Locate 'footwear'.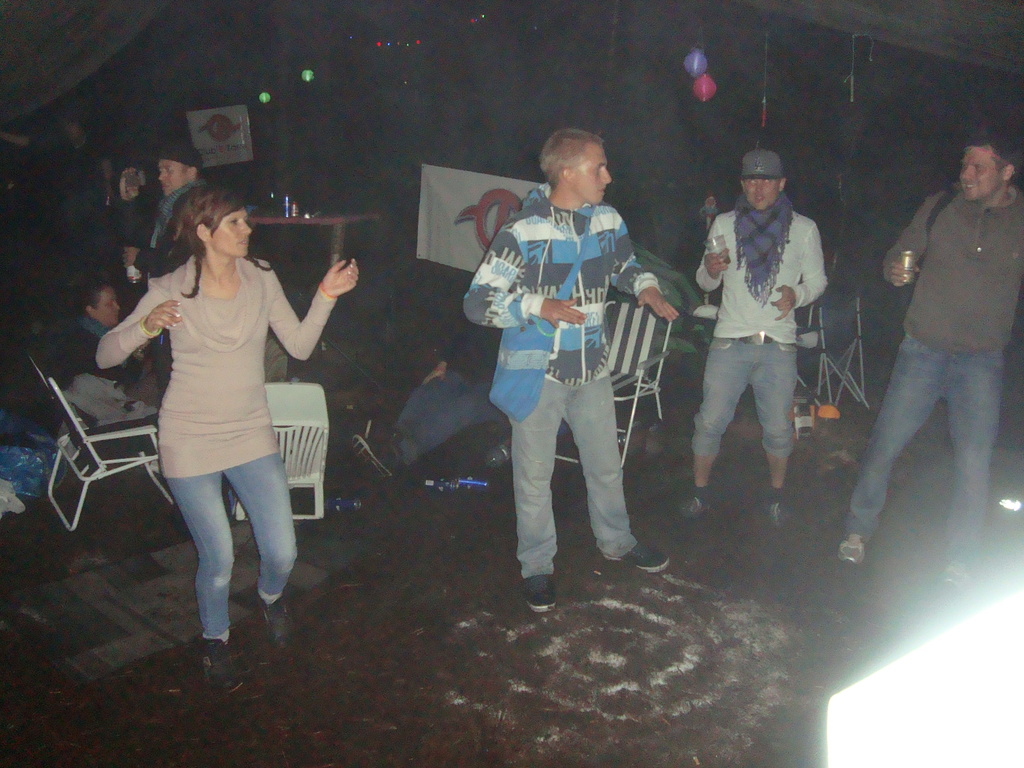
Bounding box: detection(838, 534, 868, 569).
